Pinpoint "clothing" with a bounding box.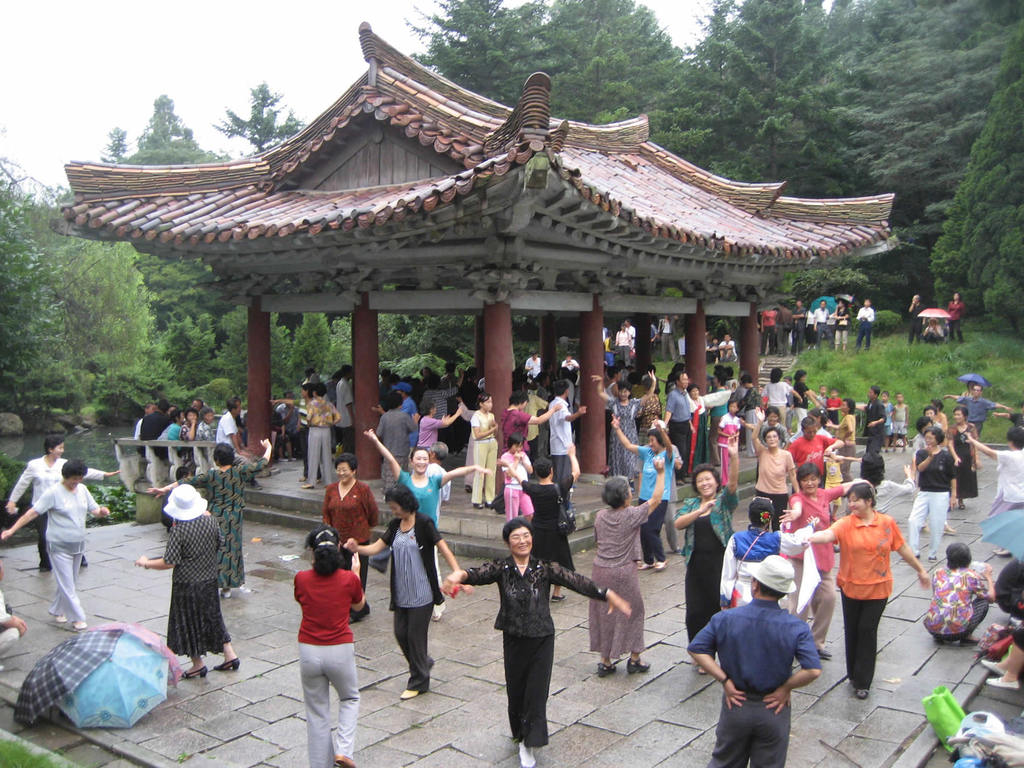
{"left": 755, "top": 380, "right": 792, "bottom": 417}.
